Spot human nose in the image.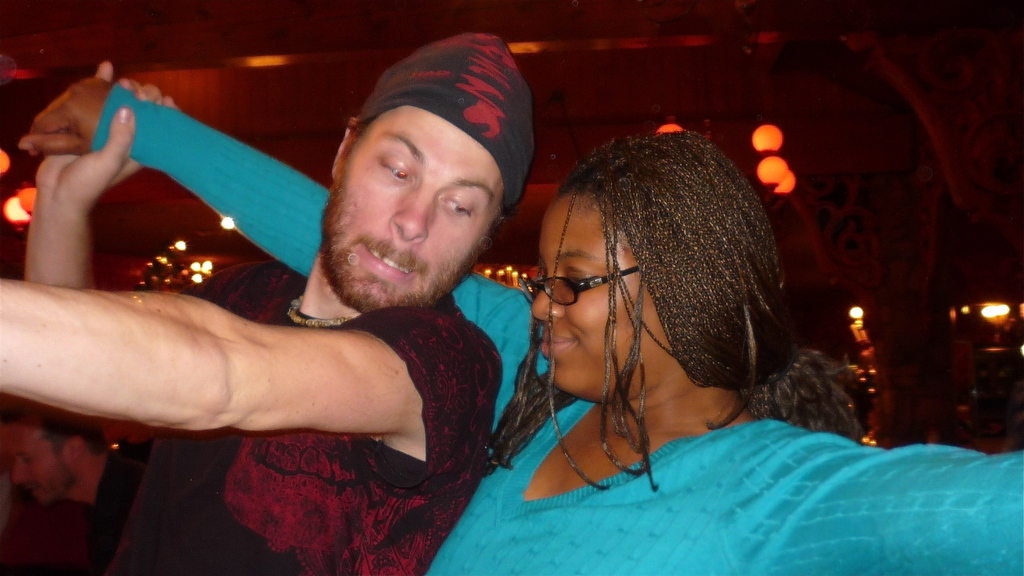
human nose found at [left=386, top=191, right=439, bottom=249].
